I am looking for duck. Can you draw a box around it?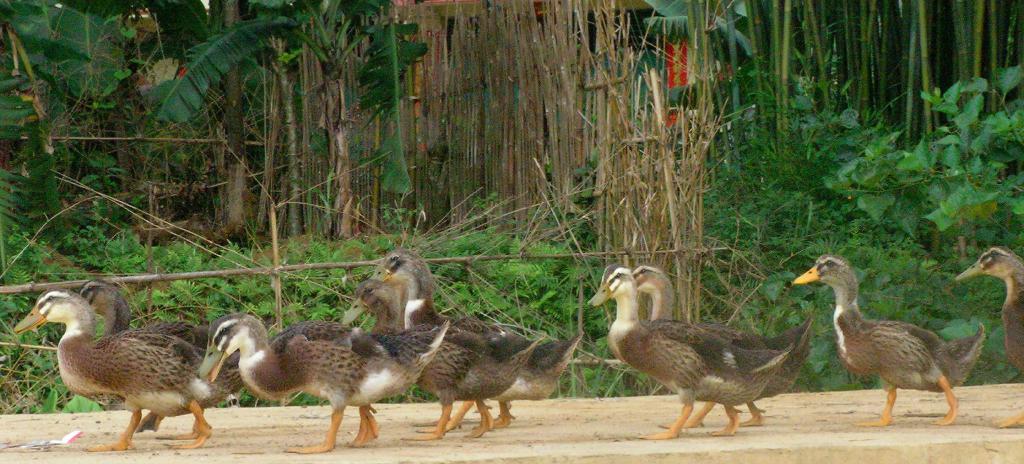
Sure, the bounding box is (17, 269, 224, 436).
